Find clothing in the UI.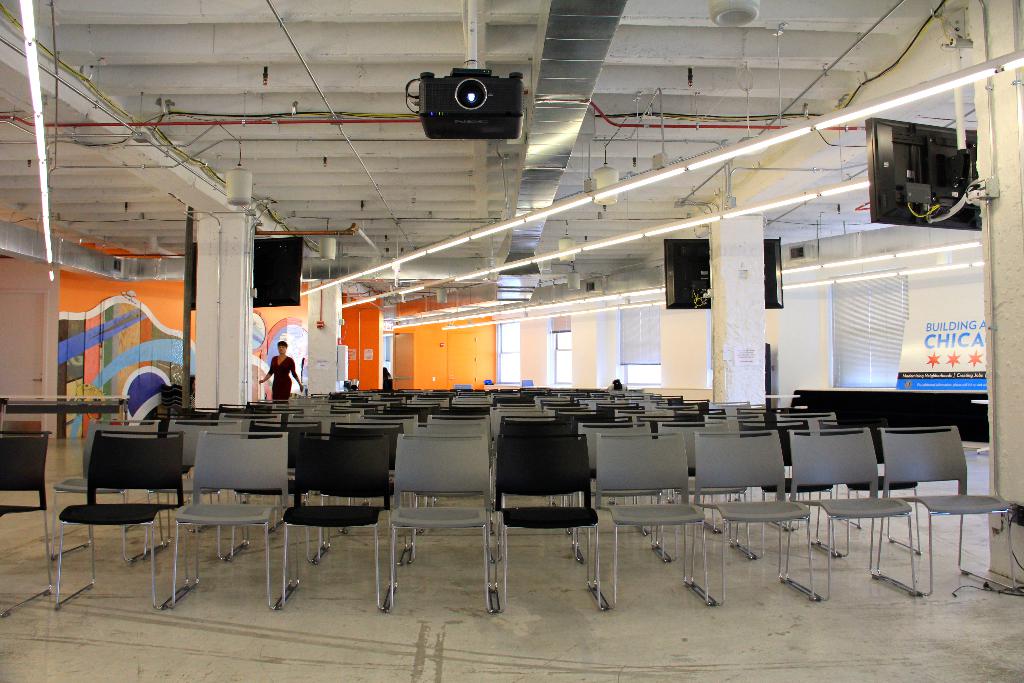
UI element at <region>607, 383, 628, 390</region>.
